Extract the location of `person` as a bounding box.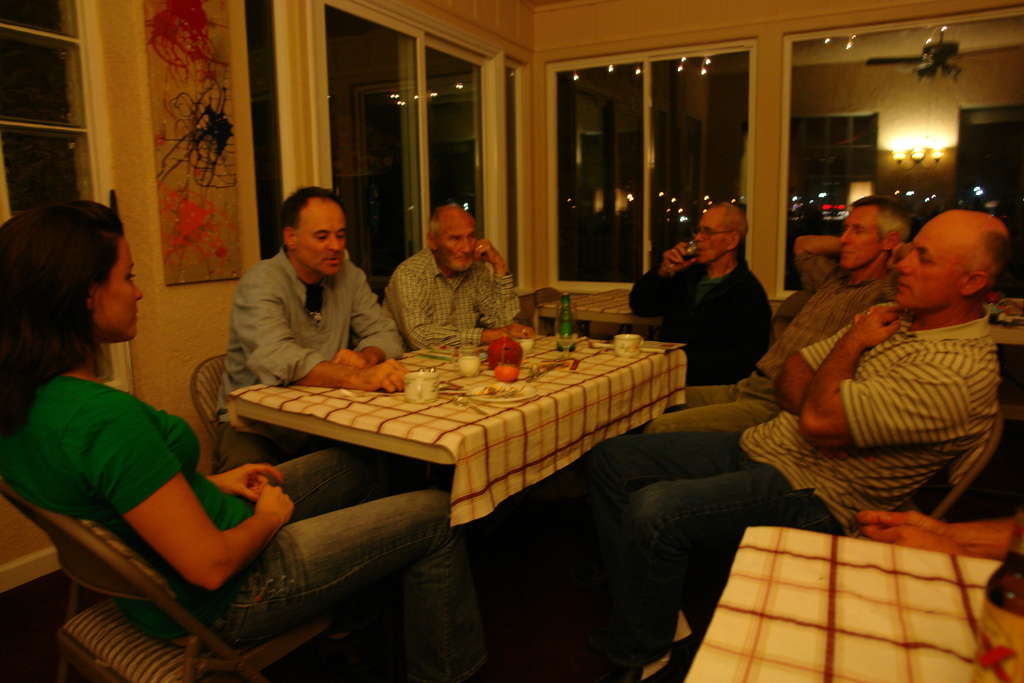
BBox(207, 180, 403, 475).
